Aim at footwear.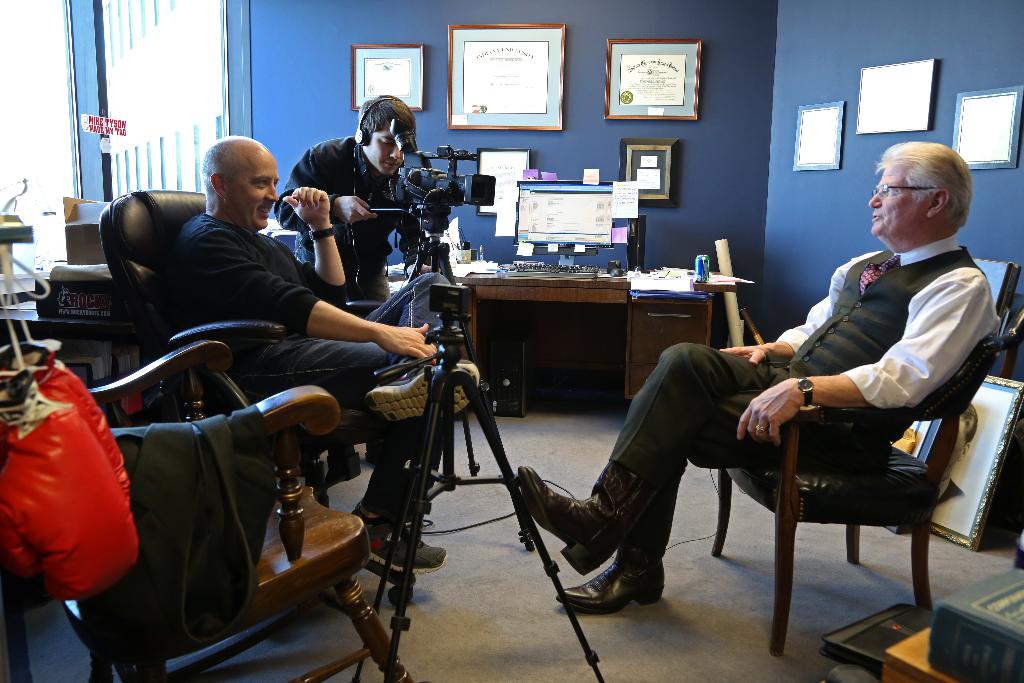
Aimed at 517, 466, 660, 567.
